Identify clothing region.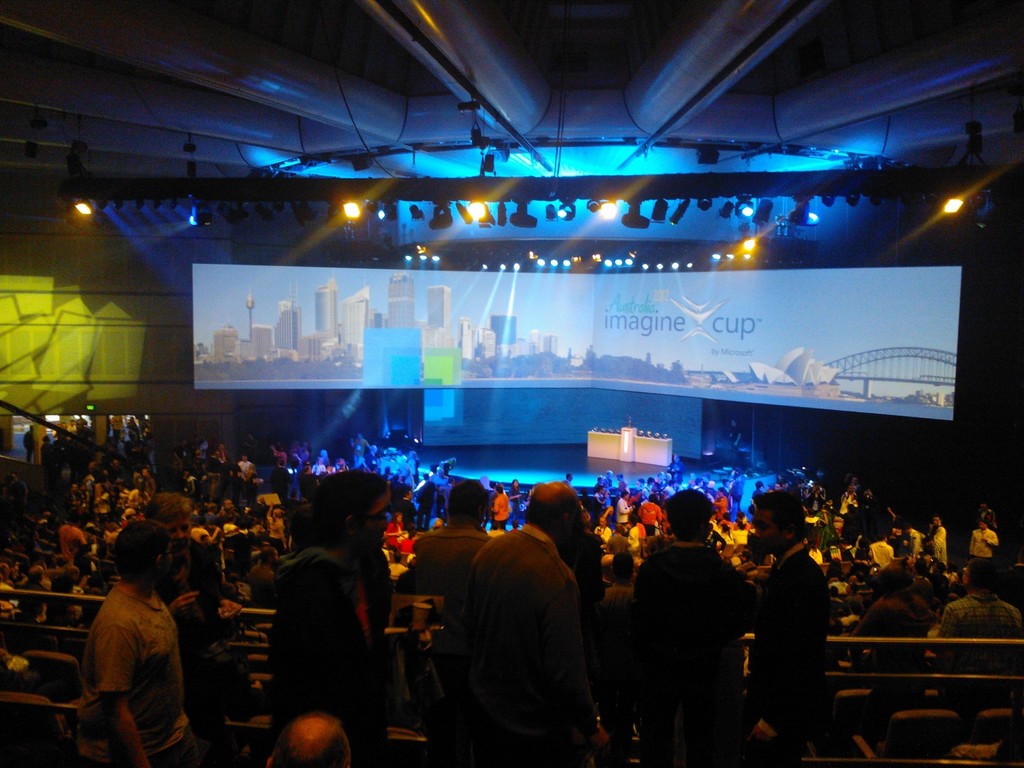
Region: 79,588,182,767.
